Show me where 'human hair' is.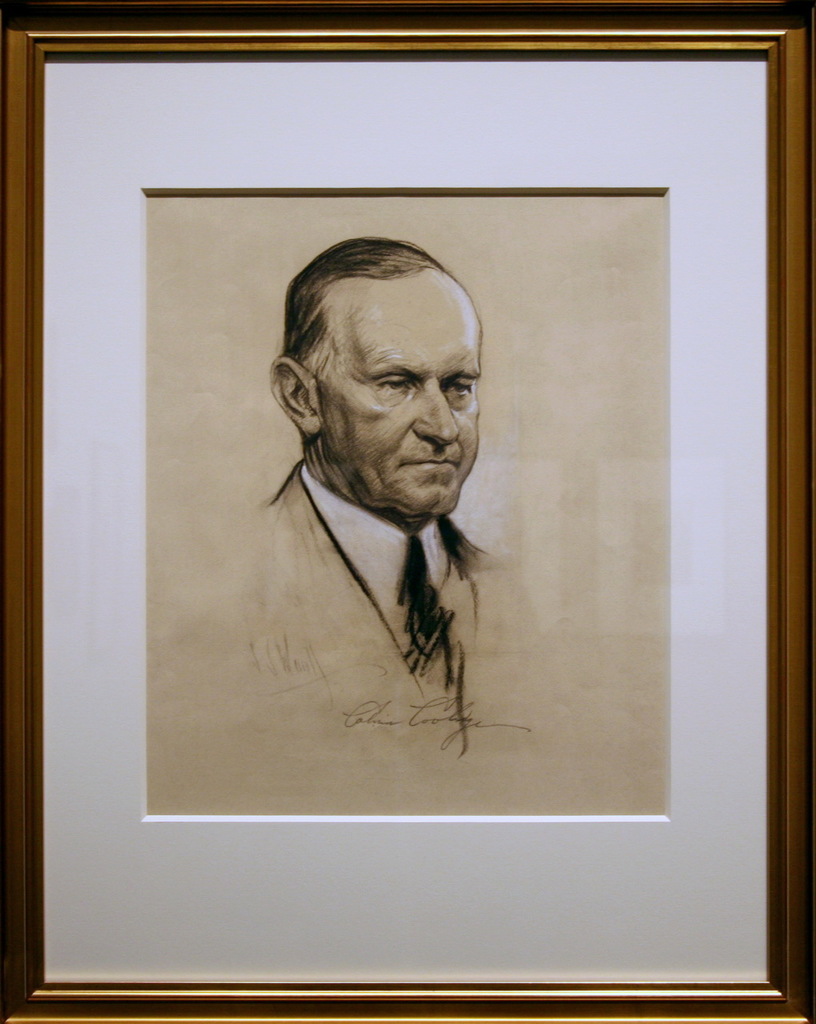
'human hair' is at [266, 229, 447, 365].
